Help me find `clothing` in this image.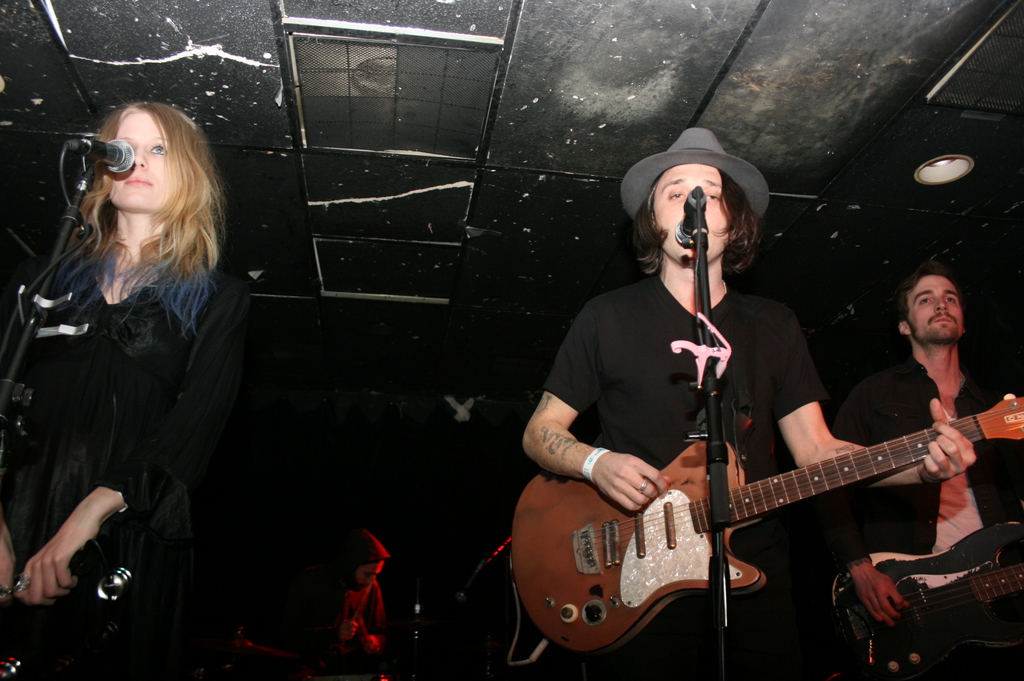
Found it: <box>541,275,828,680</box>.
